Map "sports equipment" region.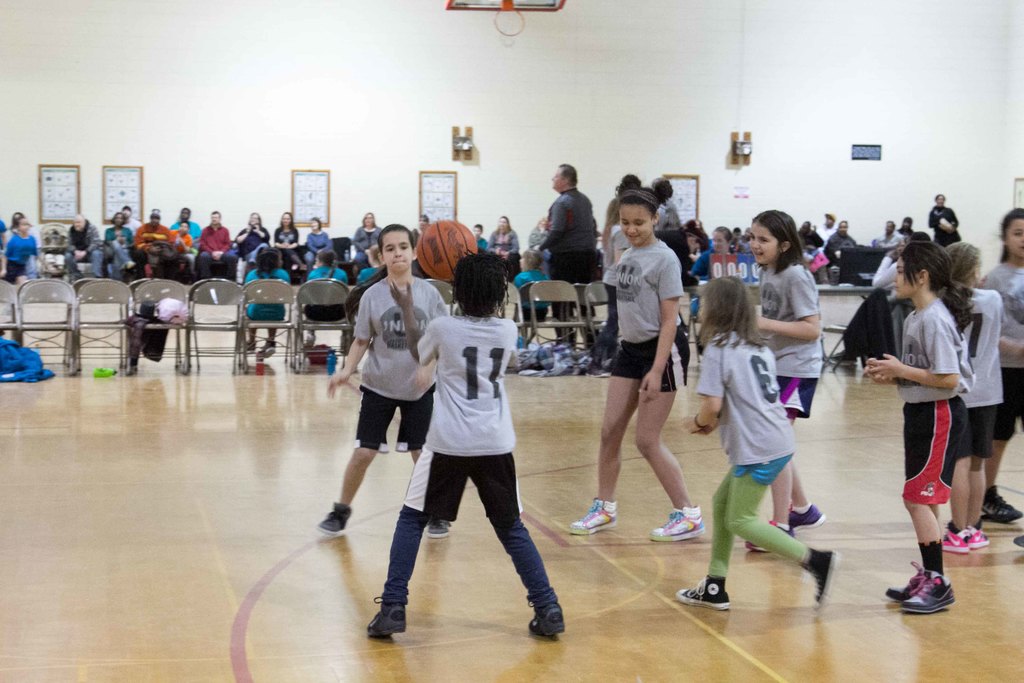
Mapped to bbox=[648, 502, 703, 538].
